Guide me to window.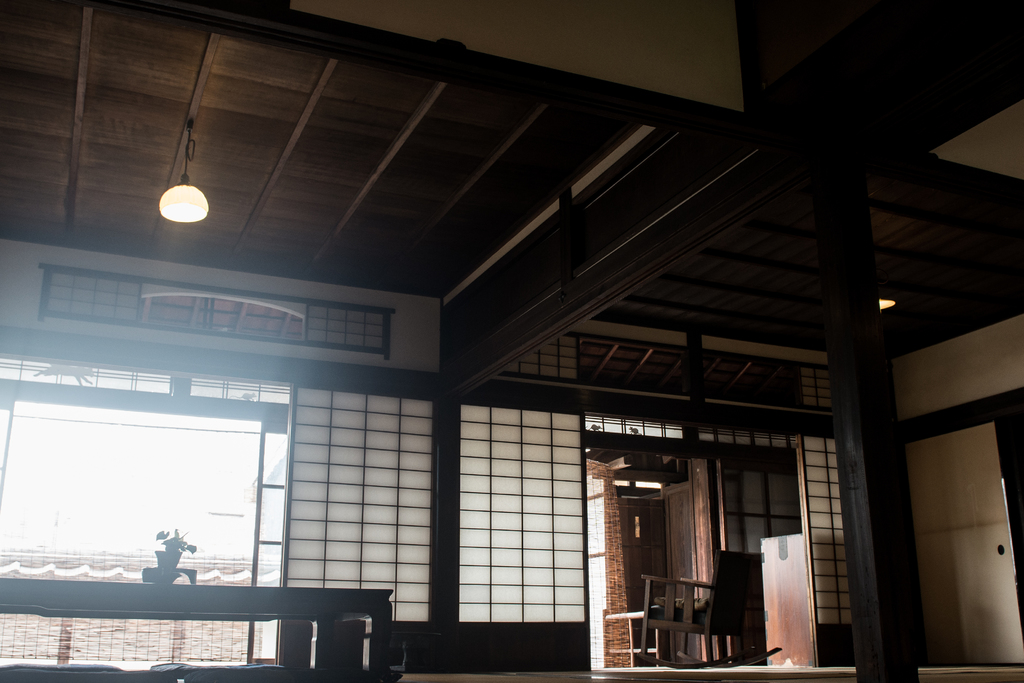
Guidance: 39:286:390:349.
